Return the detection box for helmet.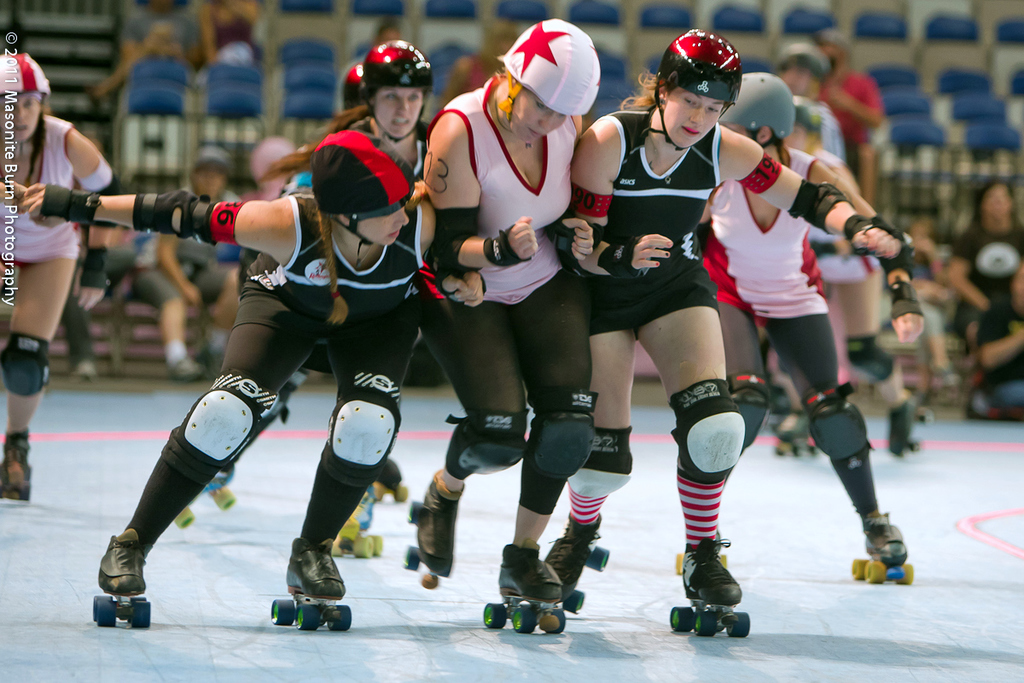
{"left": 325, "top": 127, "right": 418, "bottom": 234}.
